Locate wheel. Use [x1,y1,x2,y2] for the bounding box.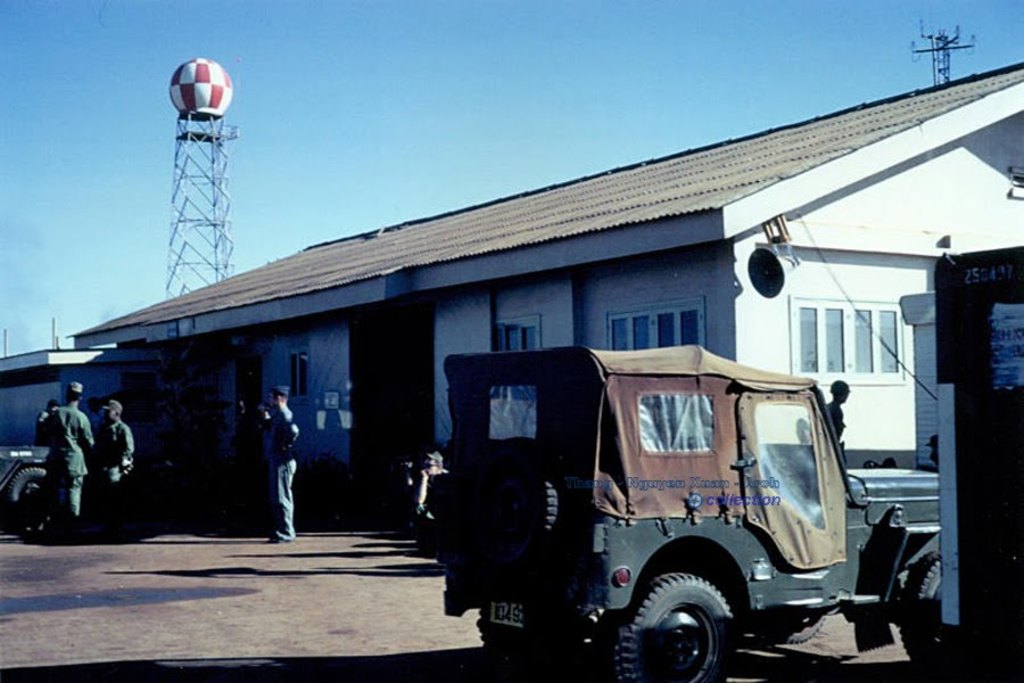
[471,607,551,682].
